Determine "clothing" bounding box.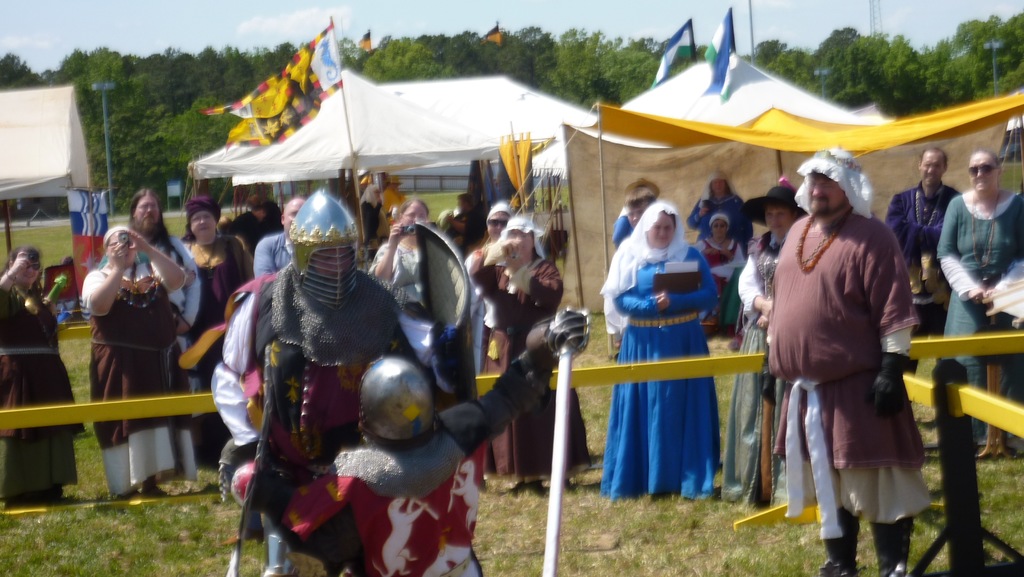
Determined: 768:149:932:542.
